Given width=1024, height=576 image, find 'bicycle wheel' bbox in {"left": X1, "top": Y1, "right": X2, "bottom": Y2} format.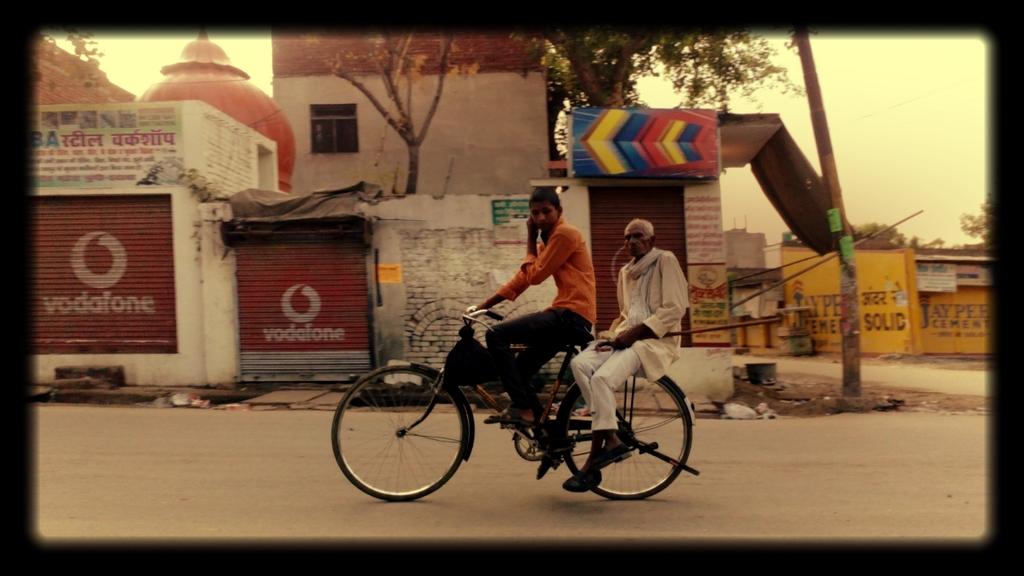
{"left": 334, "top": 364, "right": 472, "bottom": 495}.
